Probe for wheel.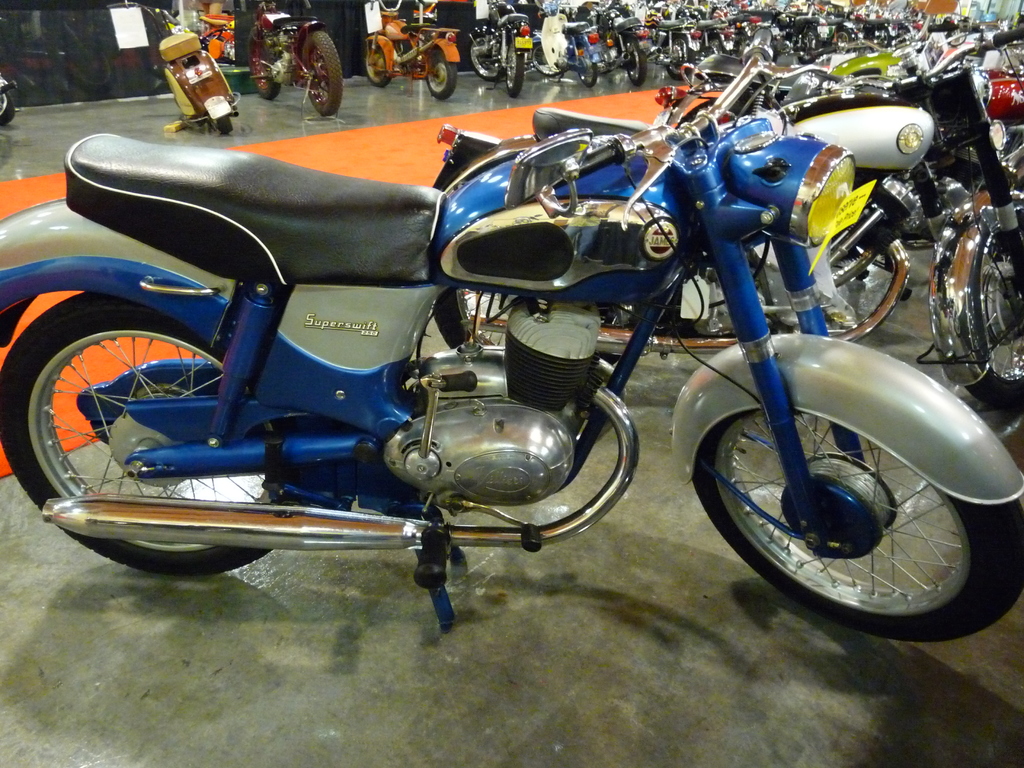
Probe result: {"x1": 966, "y1": 209, "x2": 1023, "y2": 412}.
